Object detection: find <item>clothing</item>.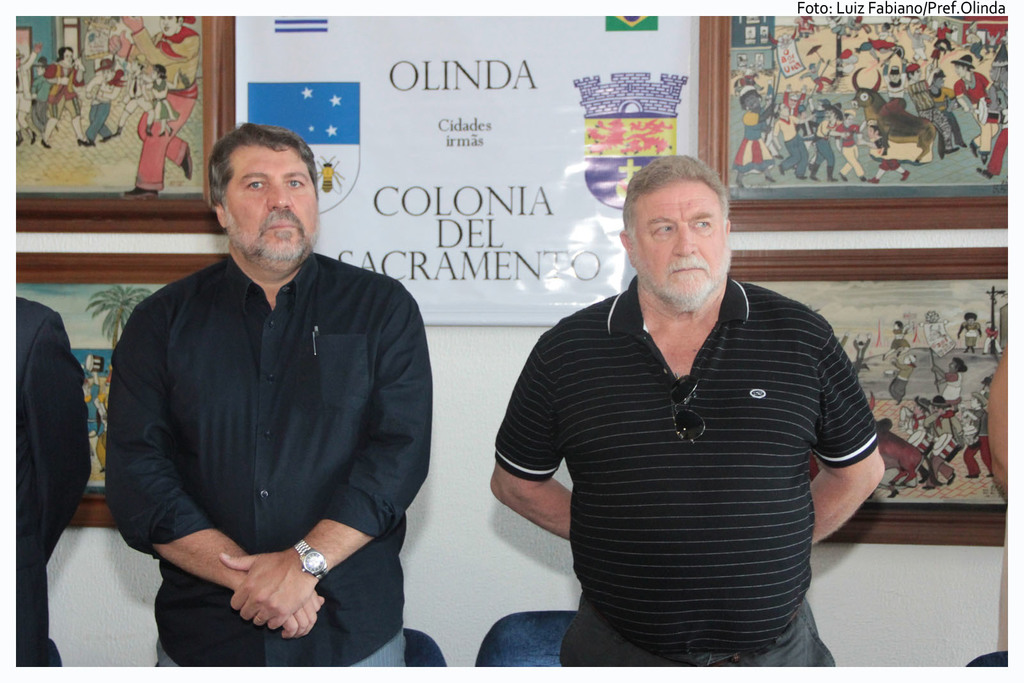
[83,74,108,140].
